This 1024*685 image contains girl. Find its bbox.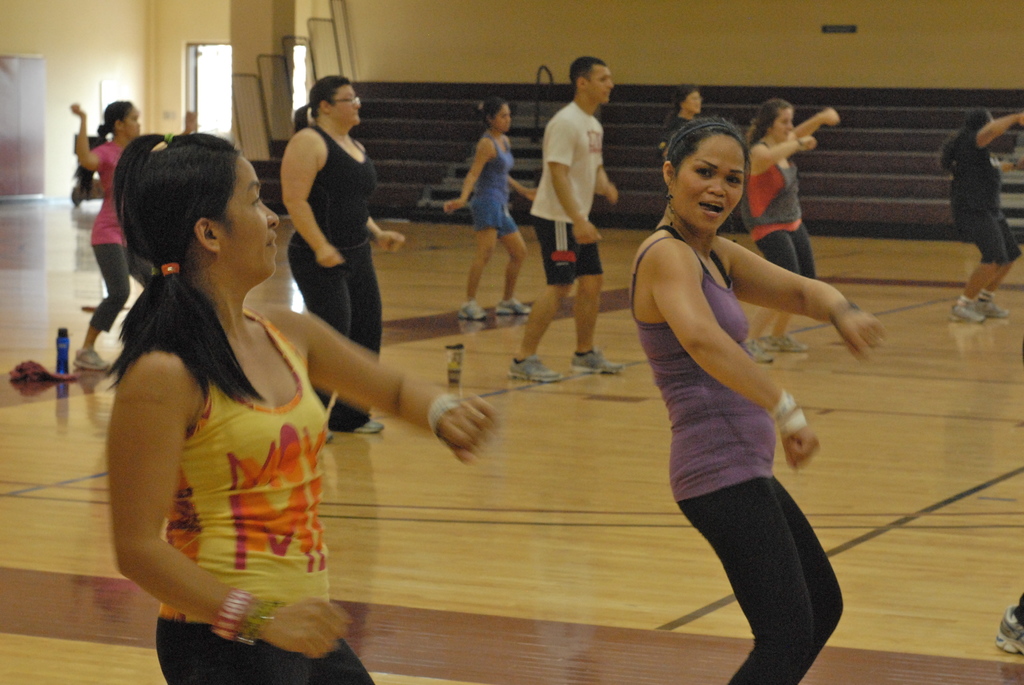
<bbox>940, 106, 1023, 325</bbox>.
